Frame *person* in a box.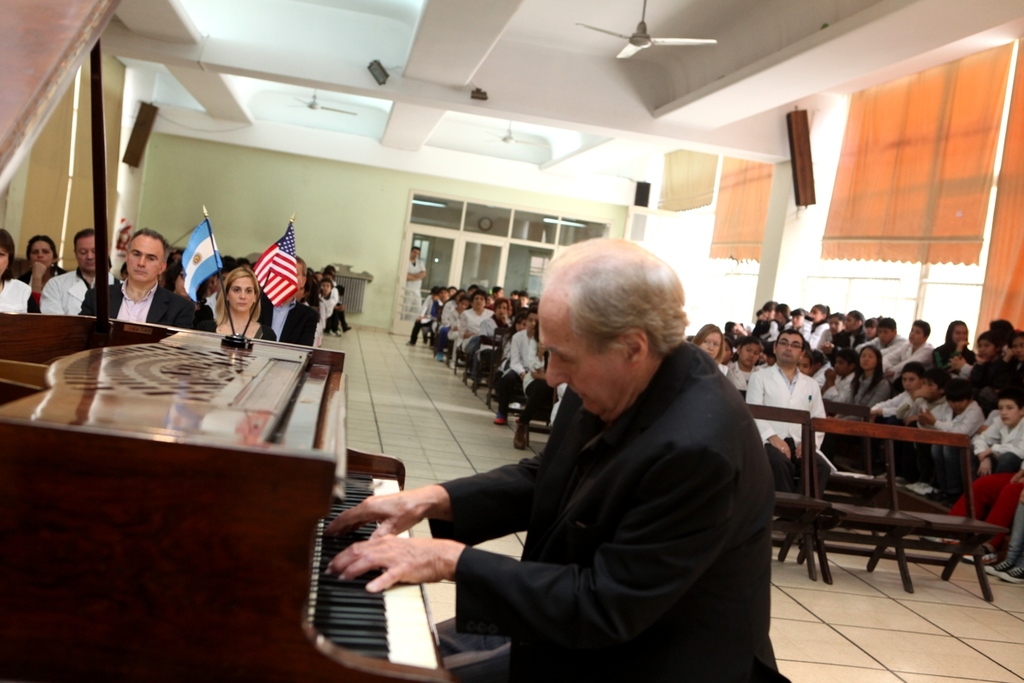
region(397, 247, 425, 315).
